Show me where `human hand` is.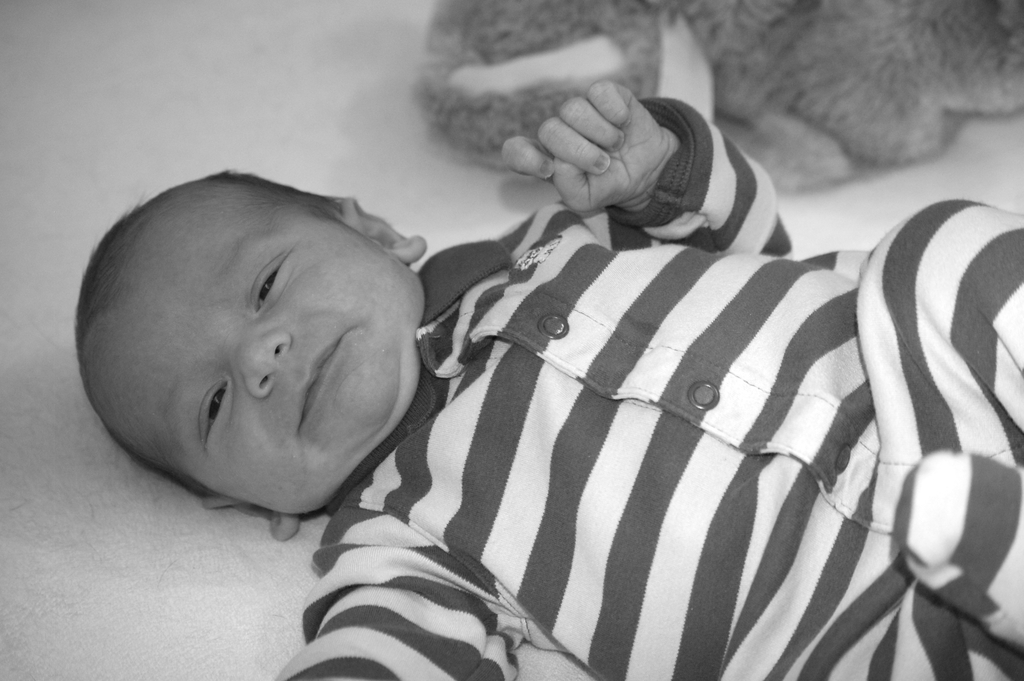
`human hand` is at (495, 85, 689, 217).
